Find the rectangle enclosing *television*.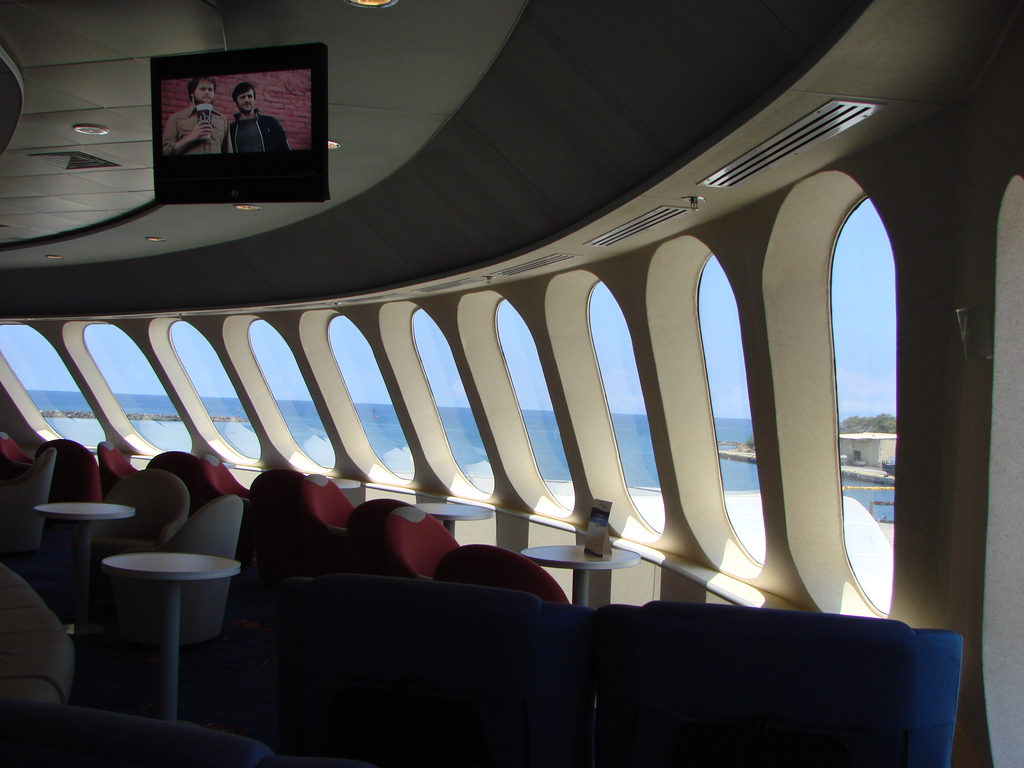
left=138, top=38, right=335, bottom=203.
